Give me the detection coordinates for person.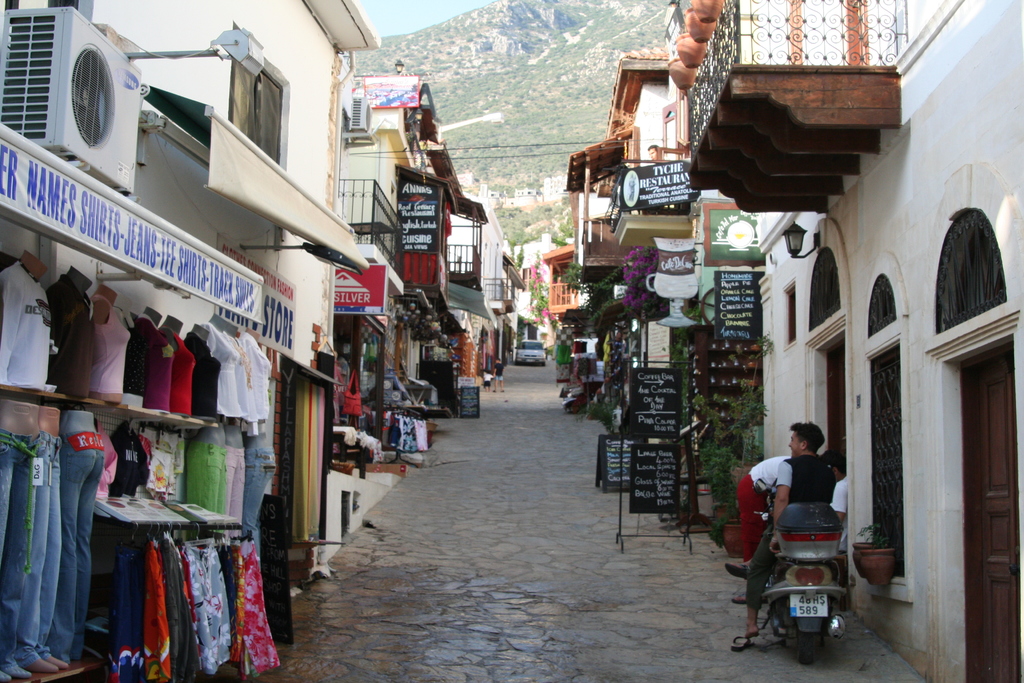
{"left": 492, "top": 356, "right": 506, "bottom": 393}.
